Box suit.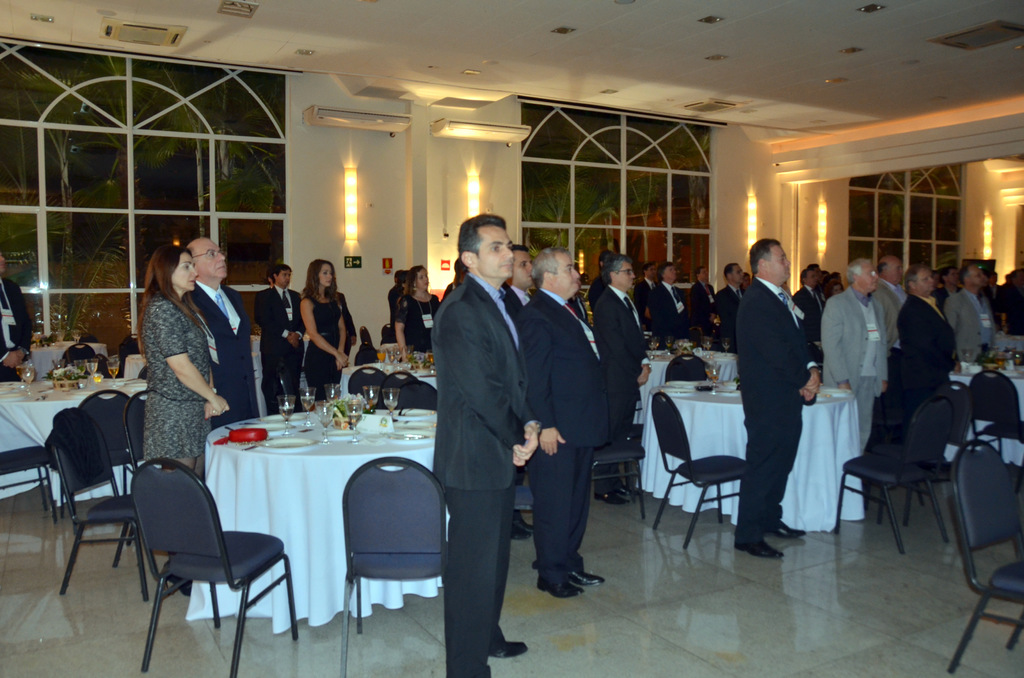
650/280/690/339.
